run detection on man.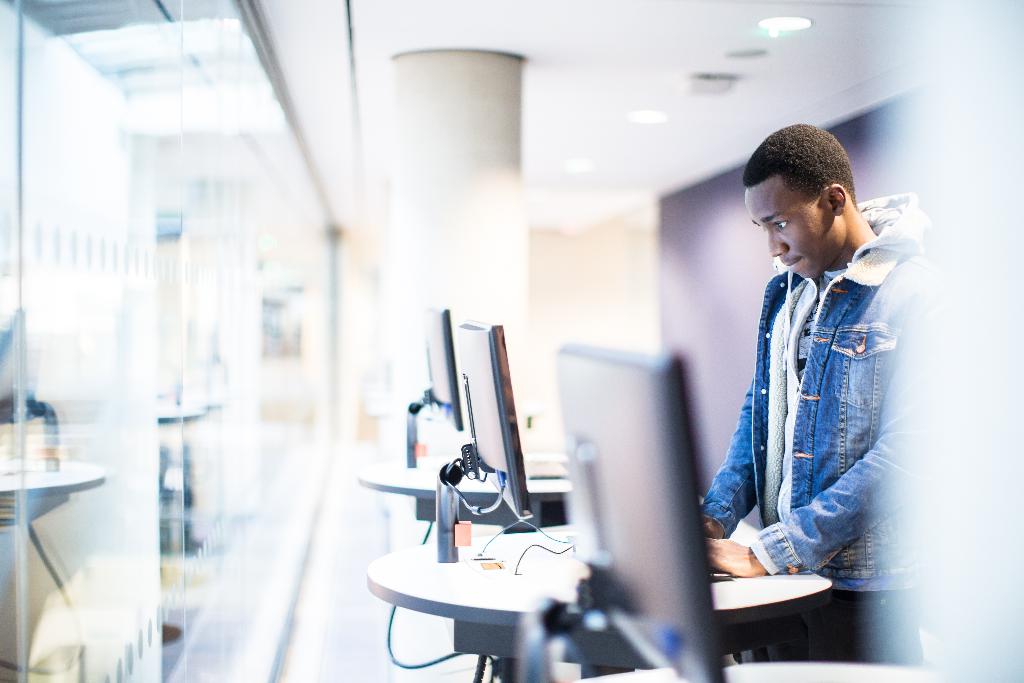
Result: bbox=[703, 119, 925, 617].
